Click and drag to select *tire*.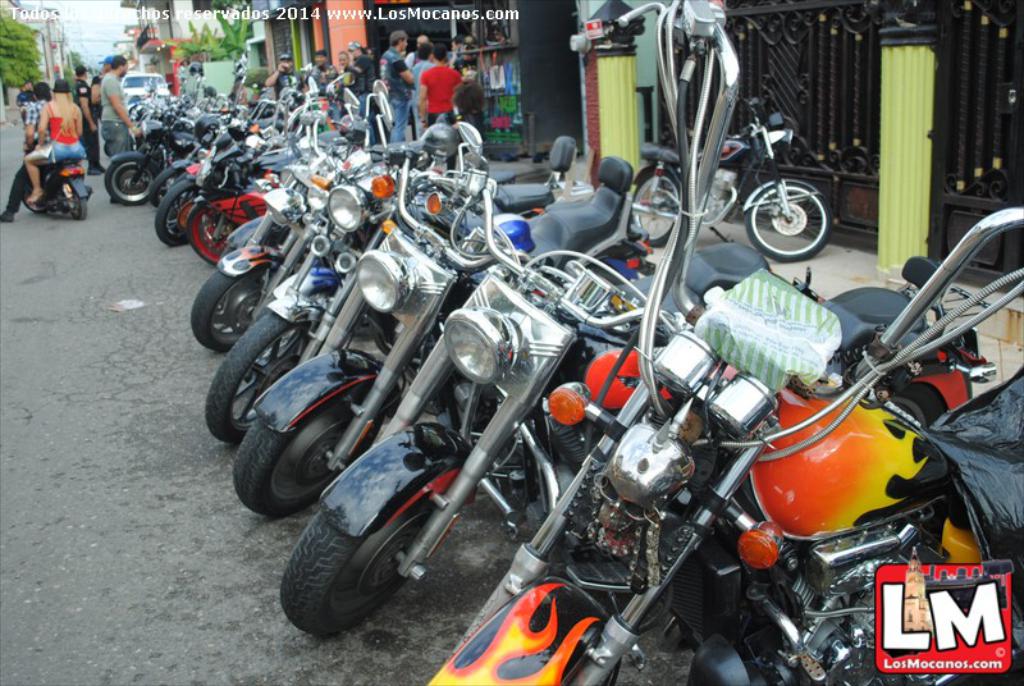
Selection: pyautogui.locateOnScreen(155, 179, 201, 244).
